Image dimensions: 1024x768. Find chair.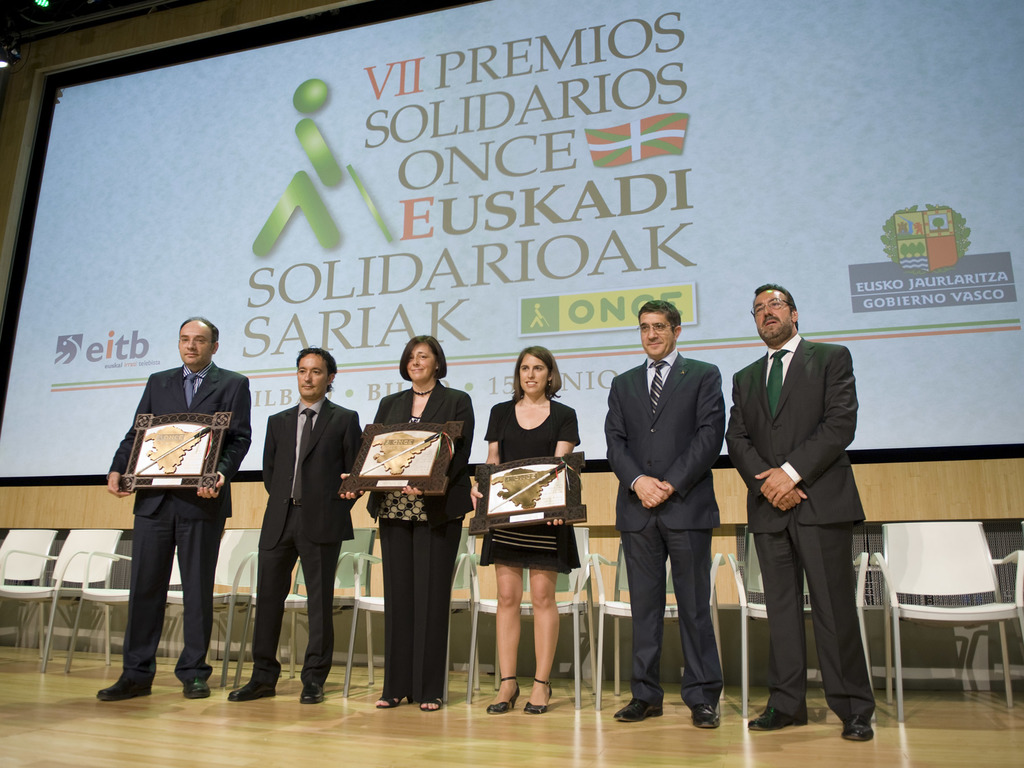
select_region(463, 526, 604, 714).
